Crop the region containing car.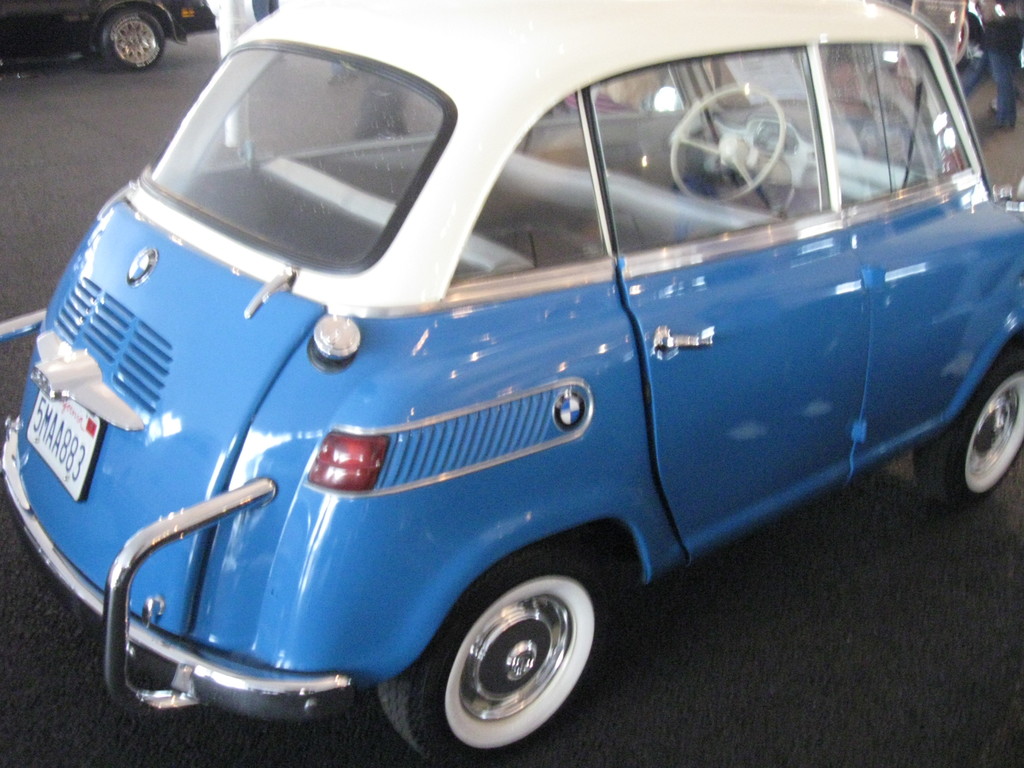
Crop region: bbox(11, 22, 1020, 767).
